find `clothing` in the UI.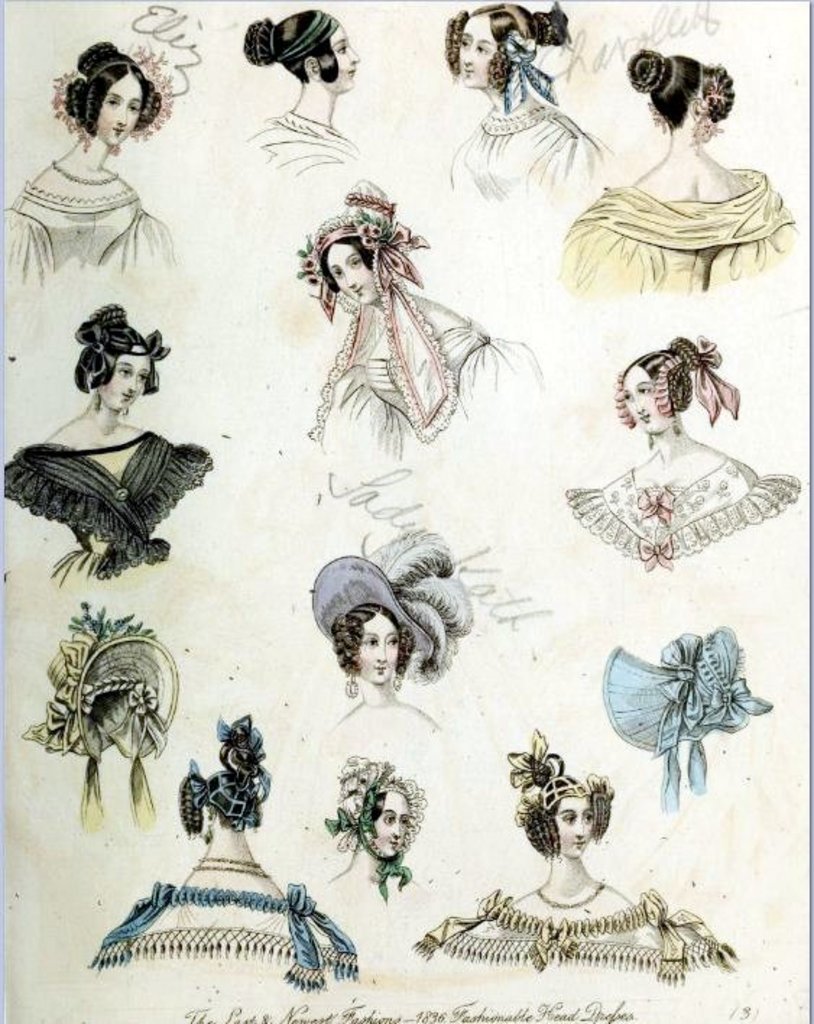
UI element at BBox(3, 181, 178, 288).
